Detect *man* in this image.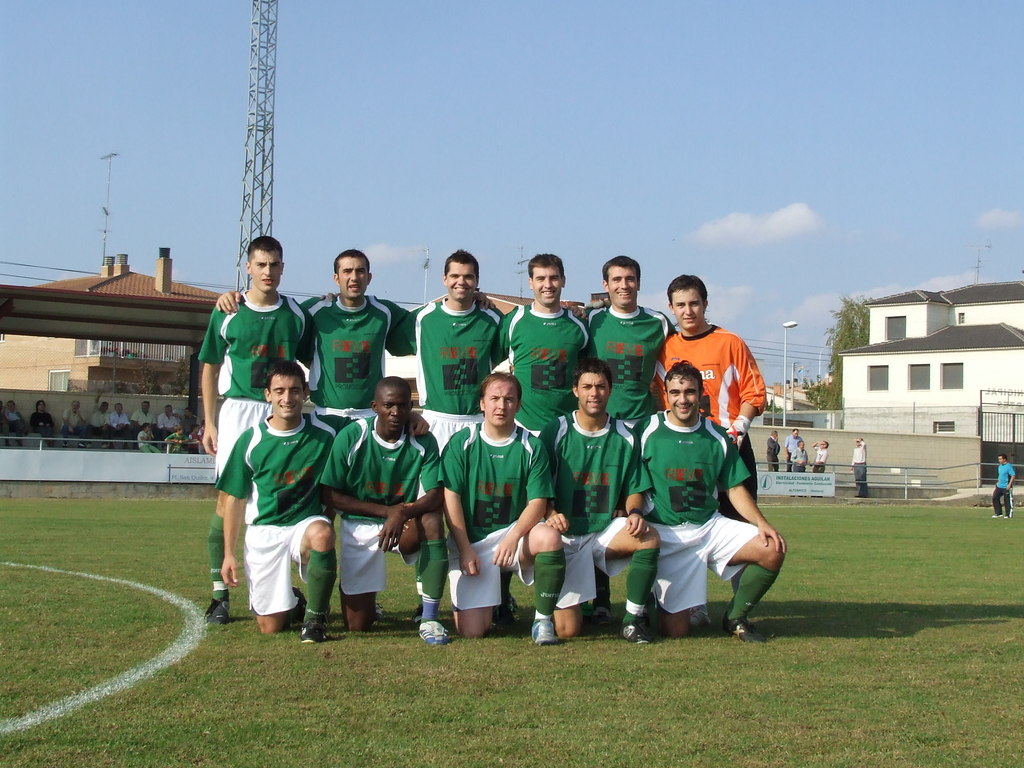
Detection: 527 360 661 643.
